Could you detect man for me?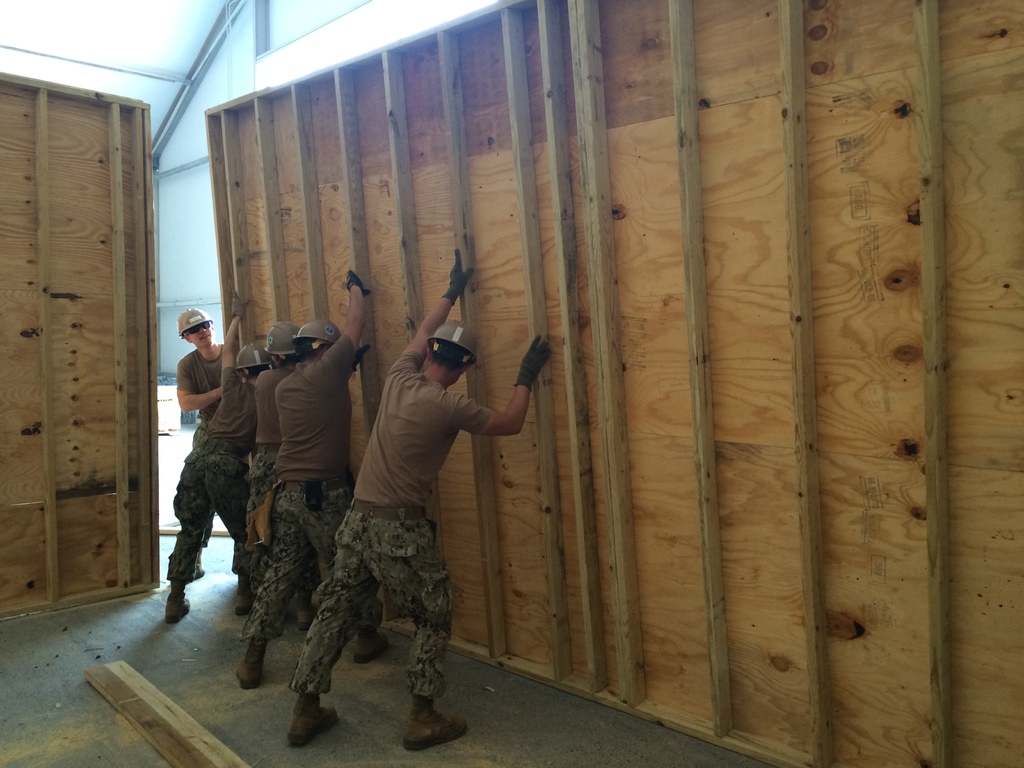
Detection result: [242,320,323,635].
